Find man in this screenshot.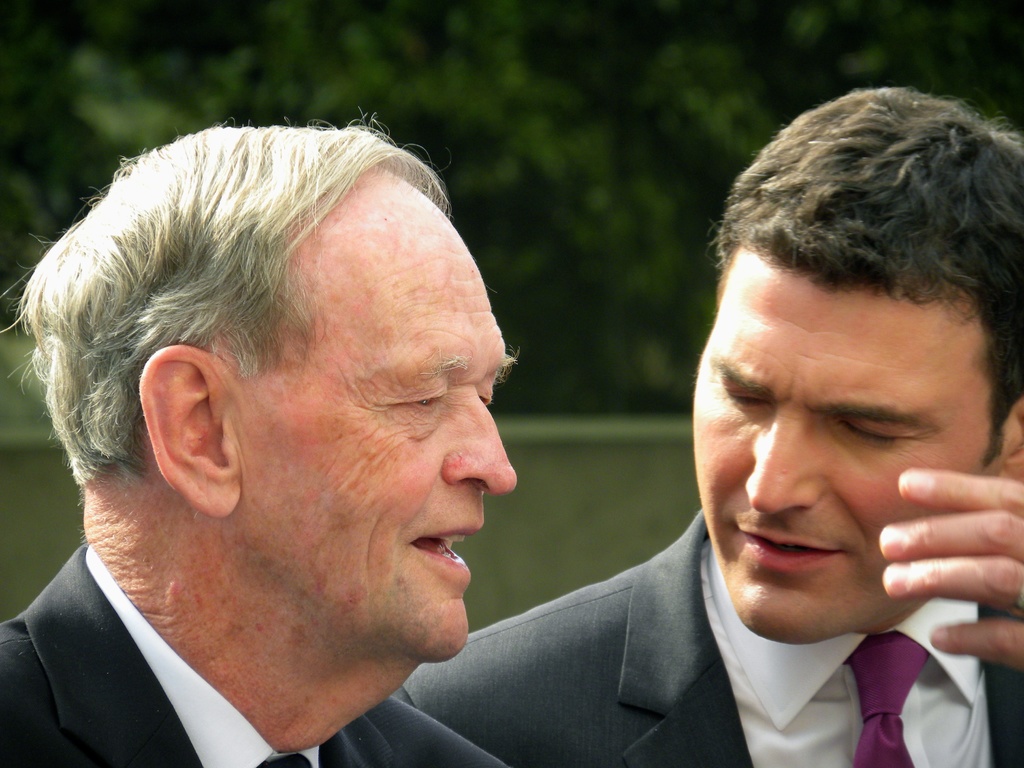
The bounding box for man is 0,122,516,767.
